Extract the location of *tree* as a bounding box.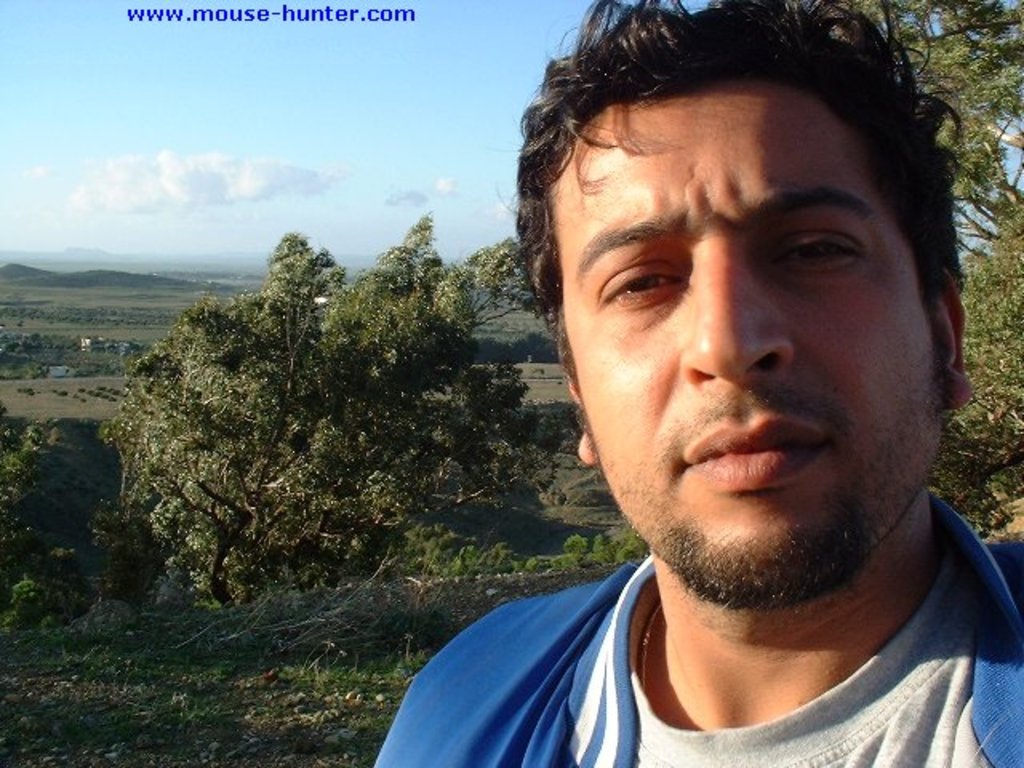
{"x1": 792, "y1": 0, "x2": 1022, "y2": 539}.
